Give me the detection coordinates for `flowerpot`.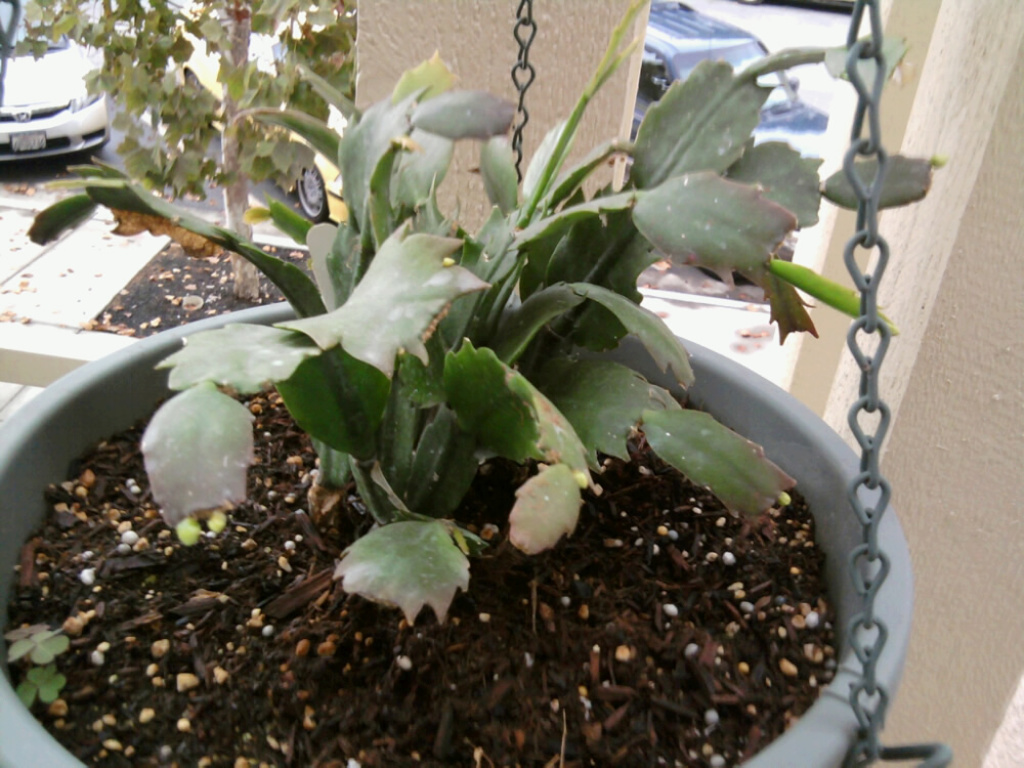
Rect(126, 319, 863, 720).
